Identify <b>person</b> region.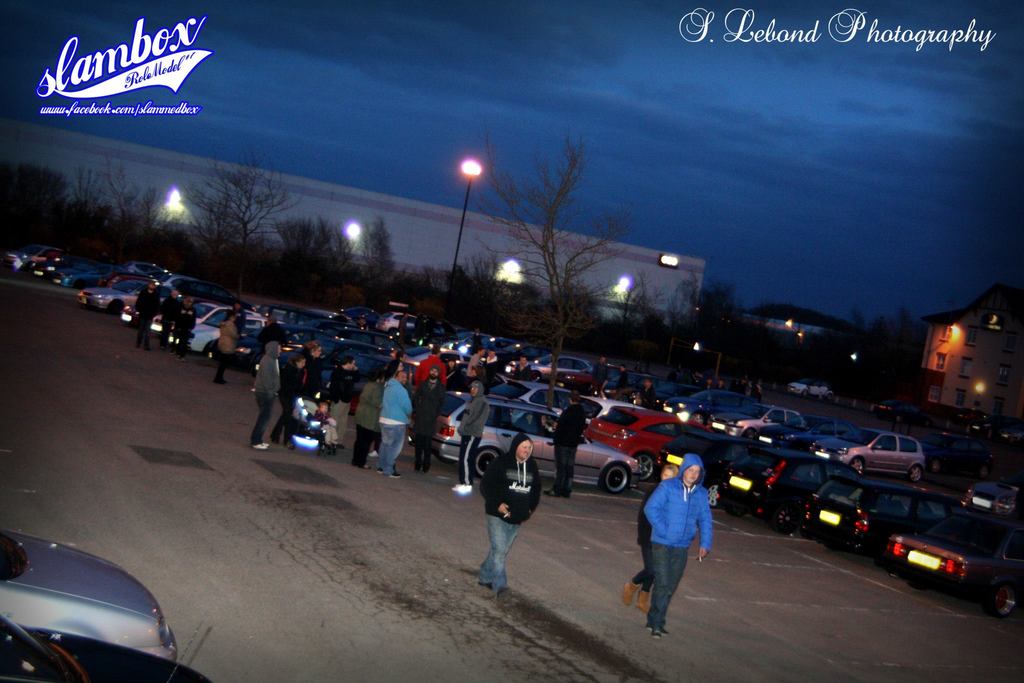
Region: [x1=464, y1=342, x2=484, y2=381].
